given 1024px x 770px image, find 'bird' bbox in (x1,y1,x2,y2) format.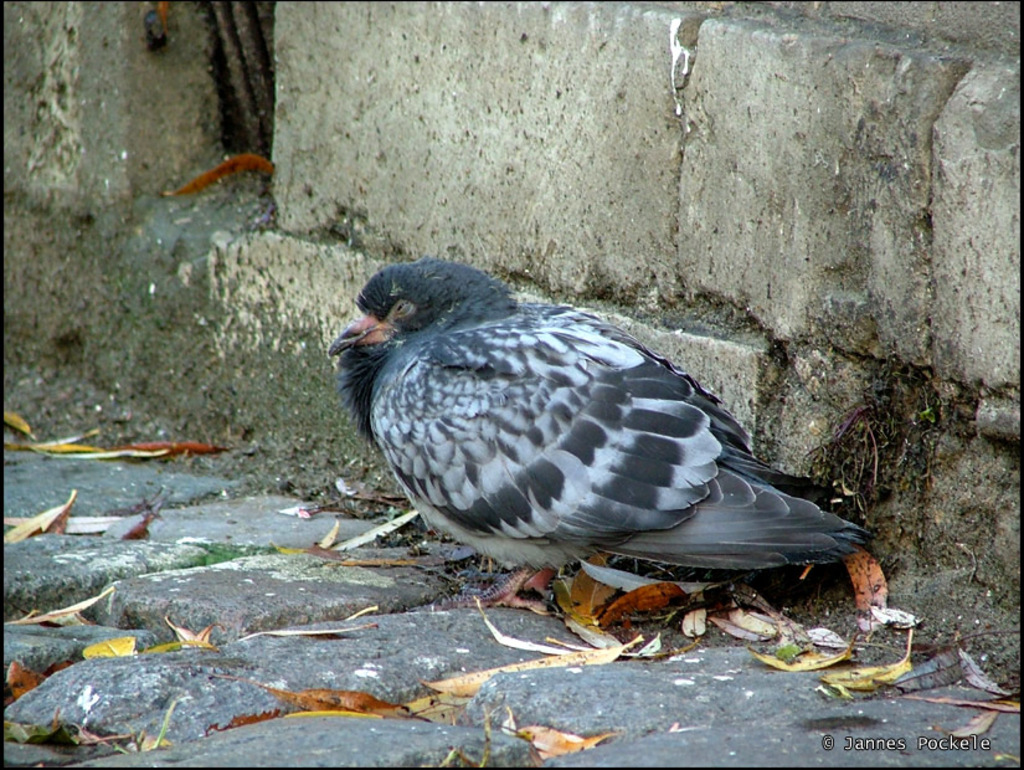
(329,263,869,604).
